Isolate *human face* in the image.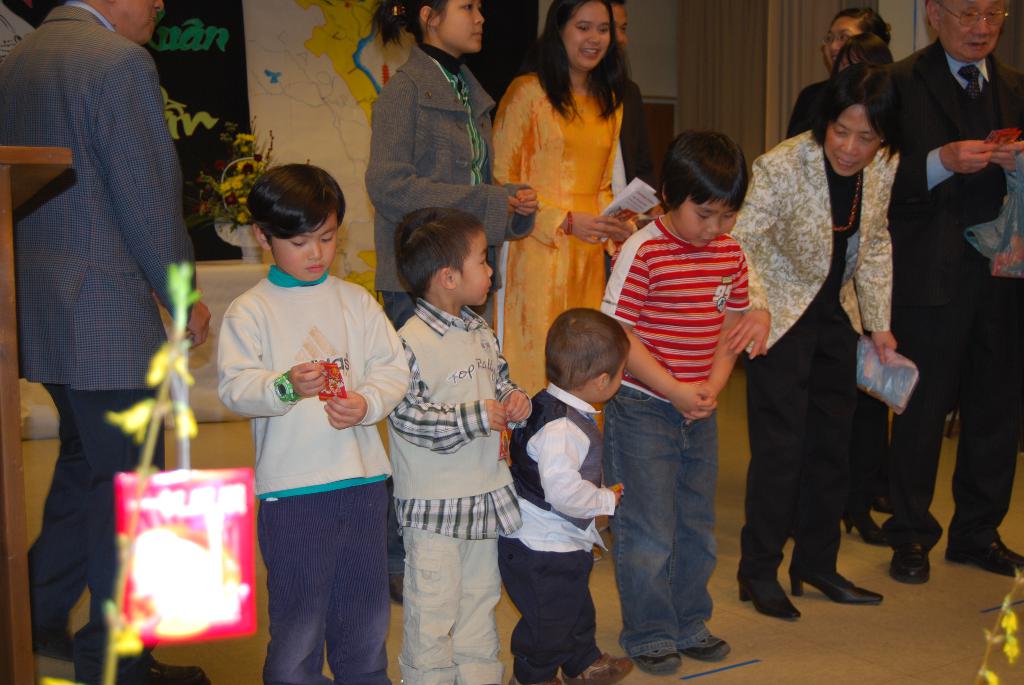
Isolated region: x1=269, y1=211, x2=342, y2=280.
